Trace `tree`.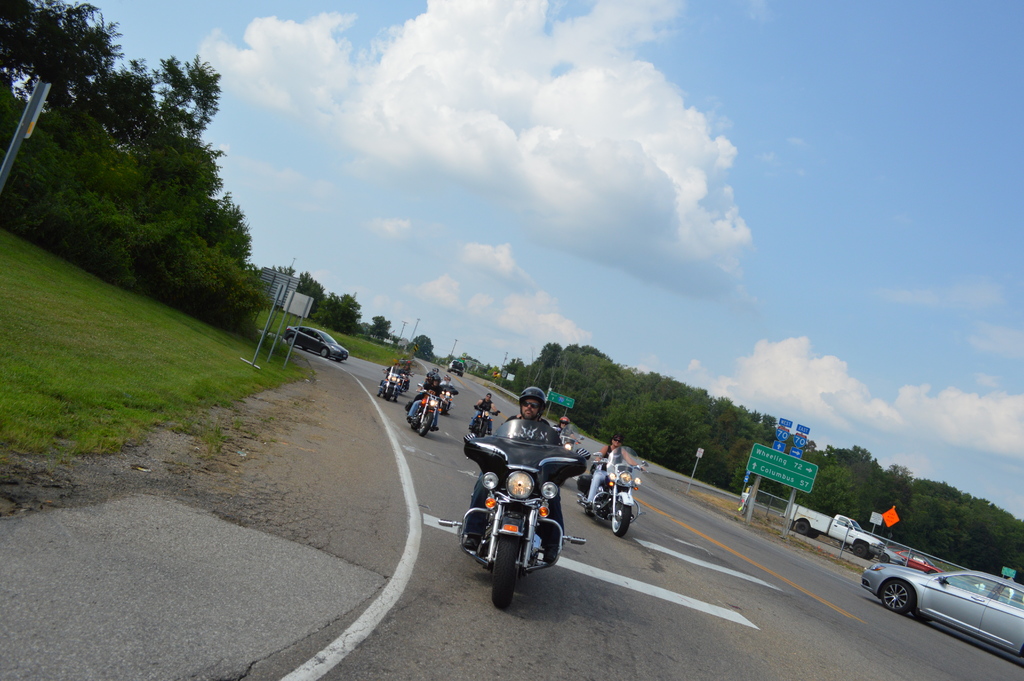
Traced to Rect(365, 316, 387, 338).
